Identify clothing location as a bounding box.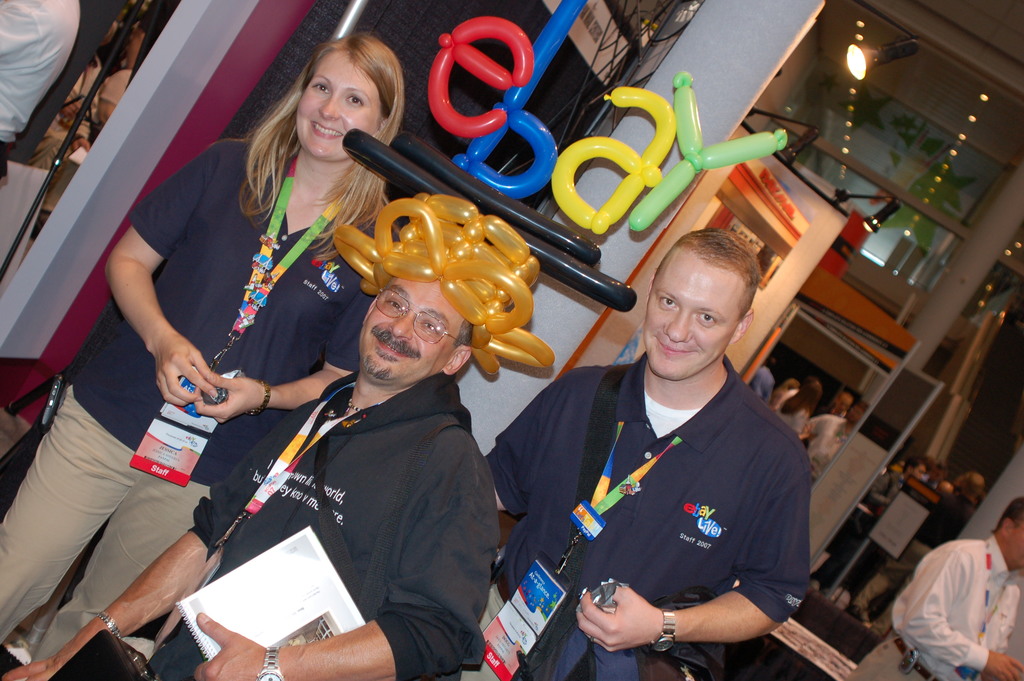
[left=842, top=536, right=1022, bottom=680].
